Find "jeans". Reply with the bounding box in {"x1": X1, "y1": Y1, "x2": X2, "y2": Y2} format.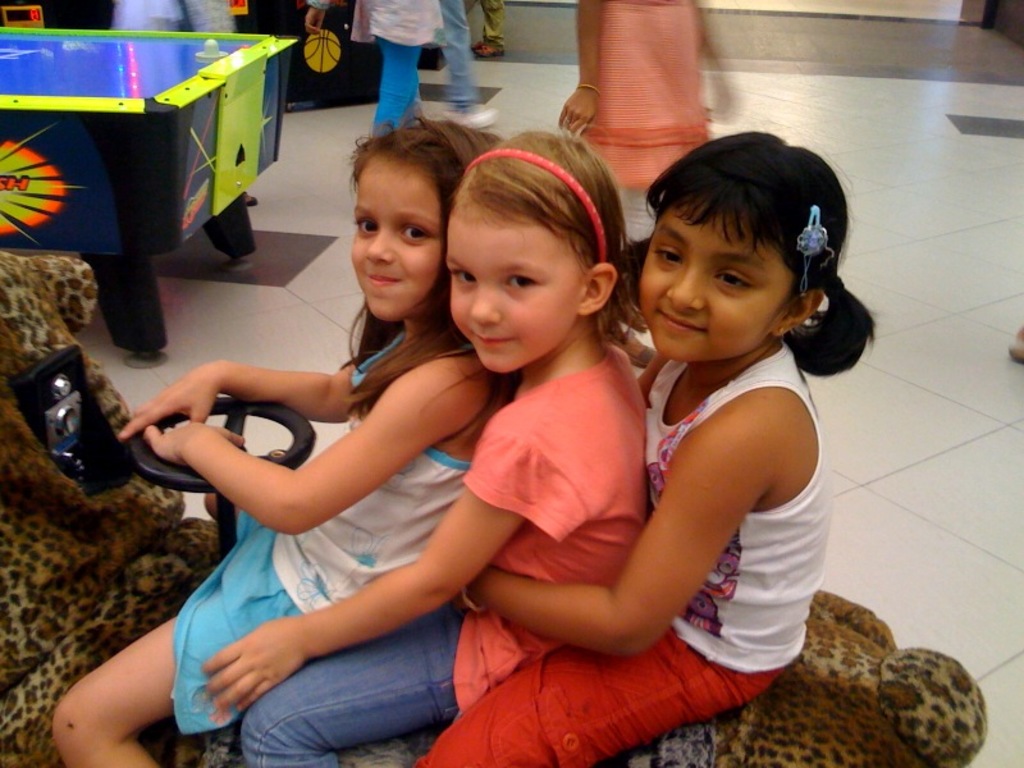
{"x1": 204, "y1": 626, "x2": 489, "y2": 751}.
